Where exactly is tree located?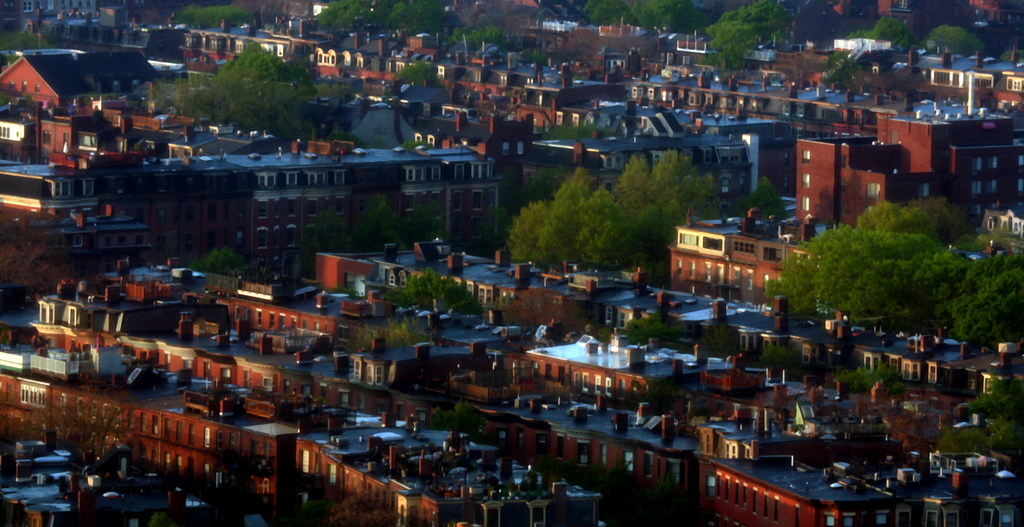
Its bounding box is rect(283, 42, 325, 100).
